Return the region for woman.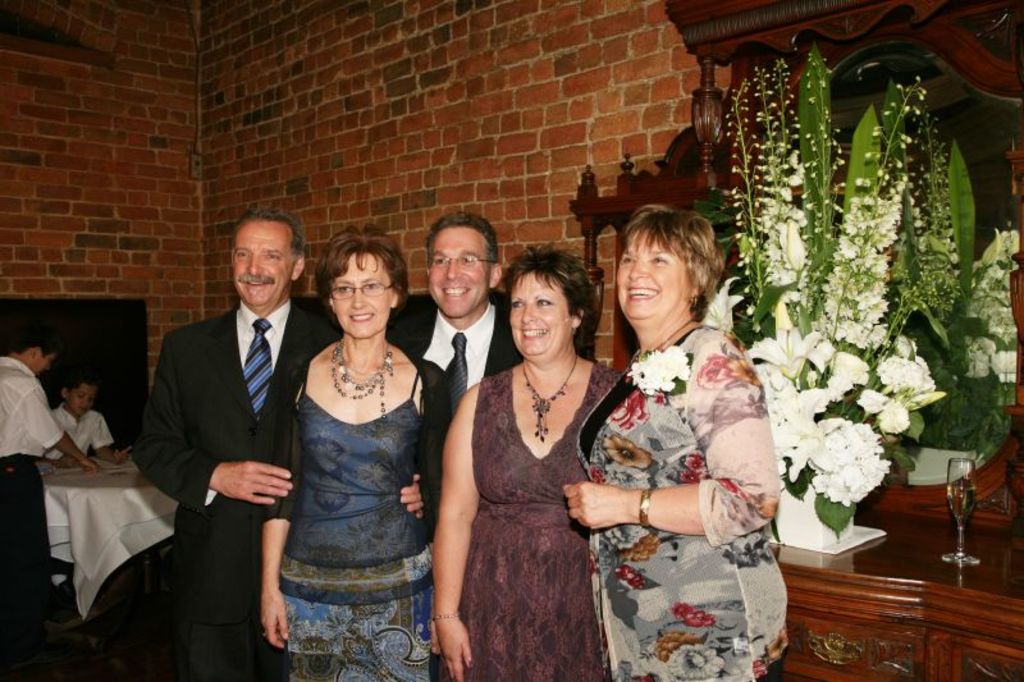
detection(561, 203, 794, 681).
